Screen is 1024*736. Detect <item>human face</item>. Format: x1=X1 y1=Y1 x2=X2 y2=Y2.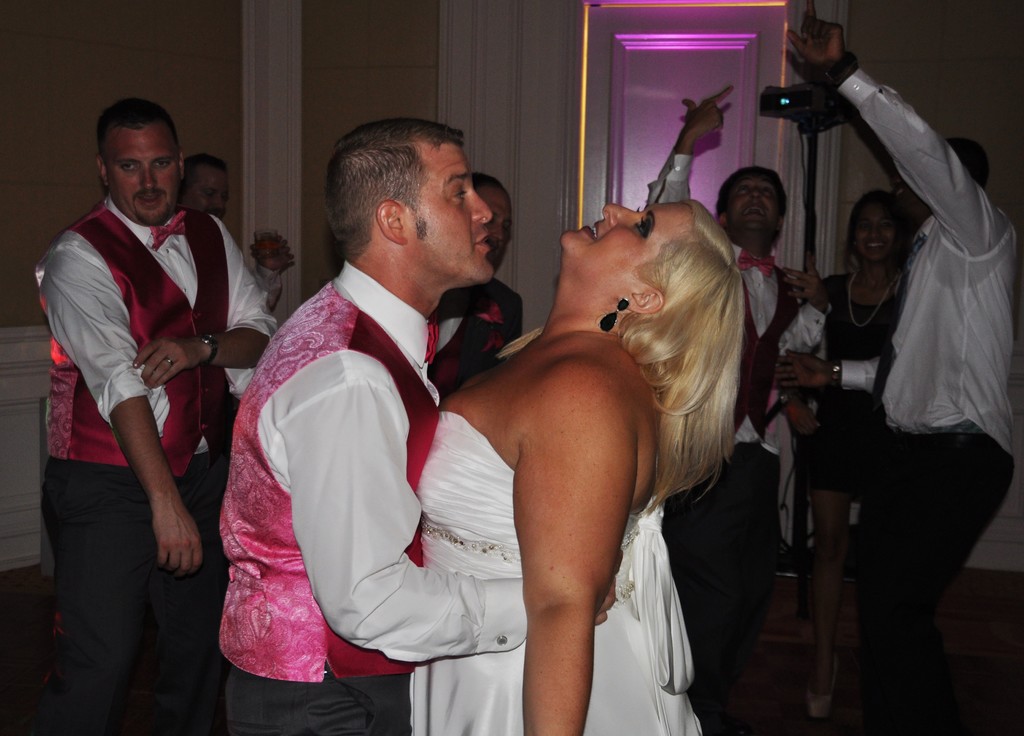
x1=560 y1=200 x2=687 y2=281.
